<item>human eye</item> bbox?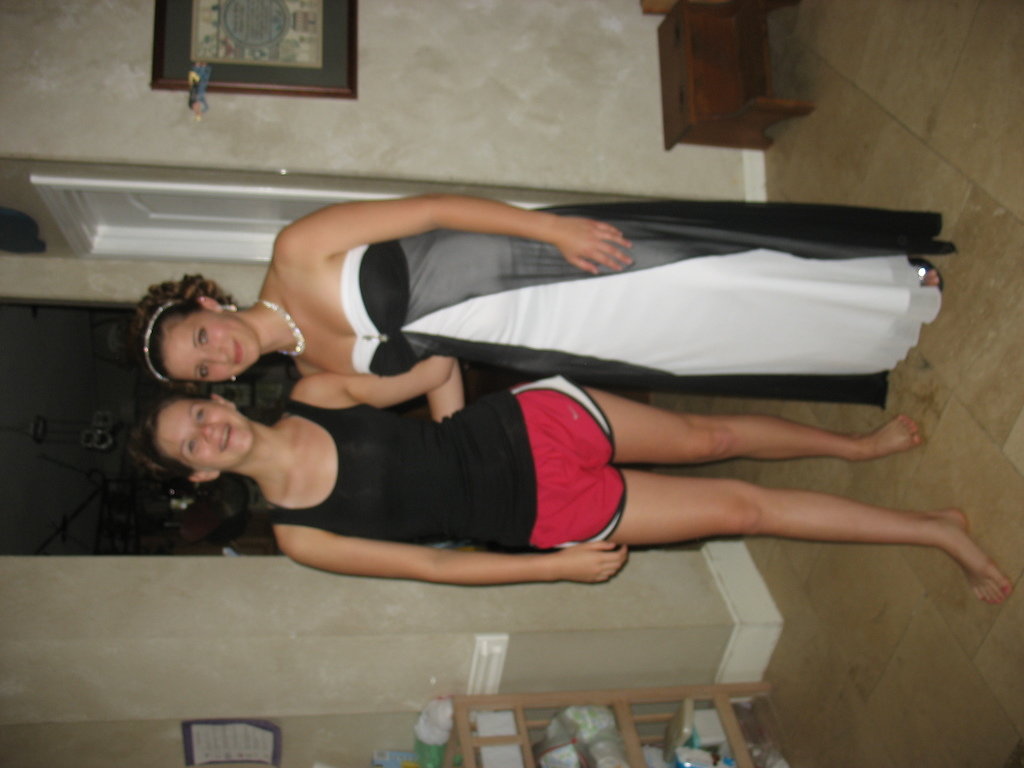
pyautogui.locateOnScreen(184, 435, 199, 458)
